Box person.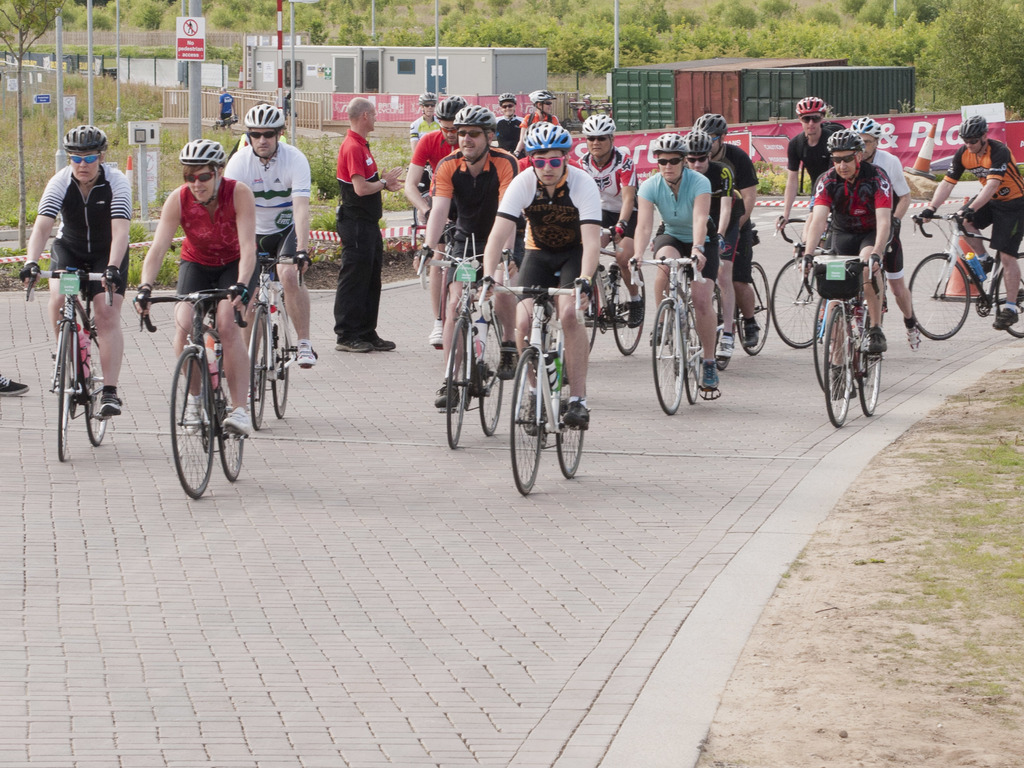
pyautogui.locateOnScreen(792, 123, 888, 399).
